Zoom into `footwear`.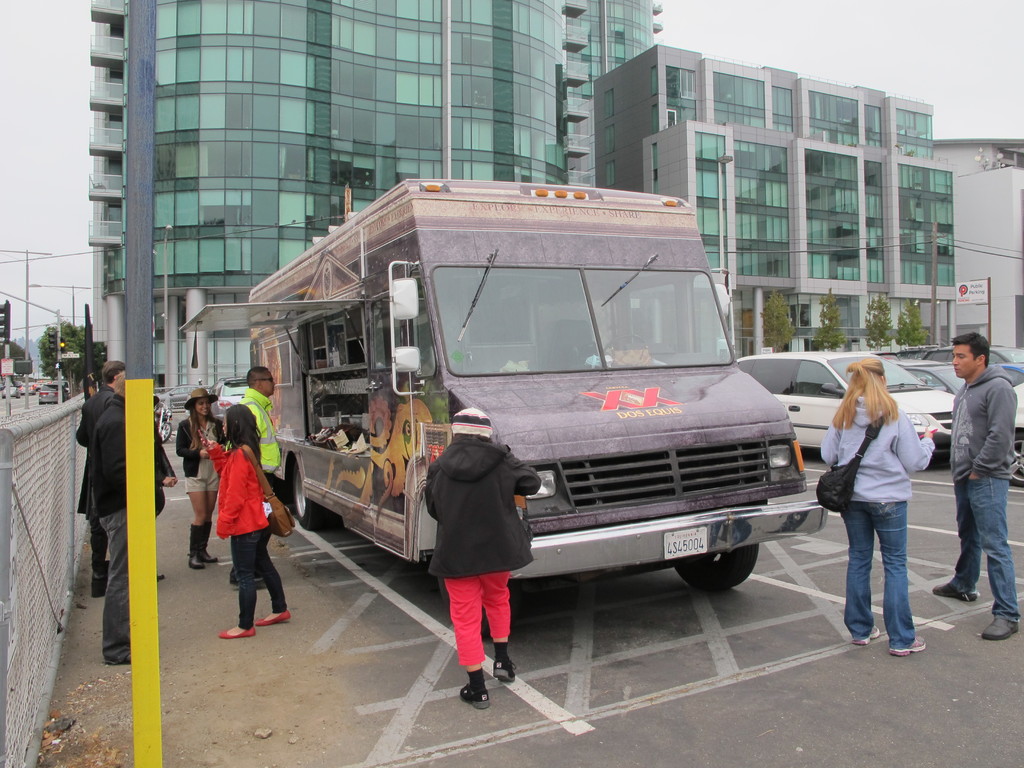
Zoom target: (x1=890, y1=640, x2=925, y2=659).
